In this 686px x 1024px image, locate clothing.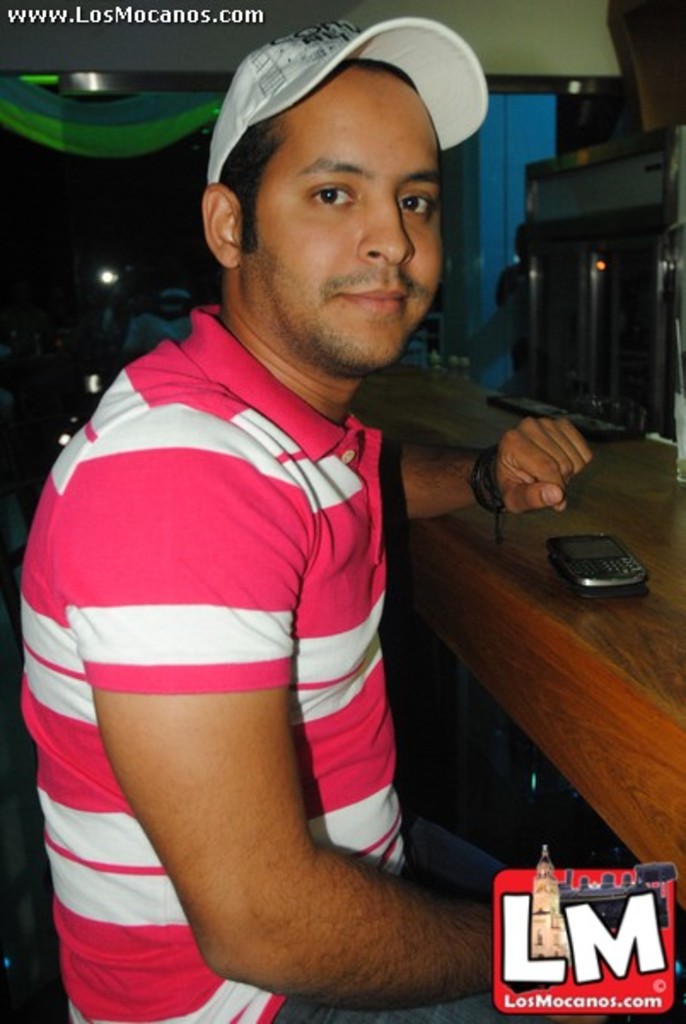
Bounding box: [left=34, top=229, right=469, bottom=990].
